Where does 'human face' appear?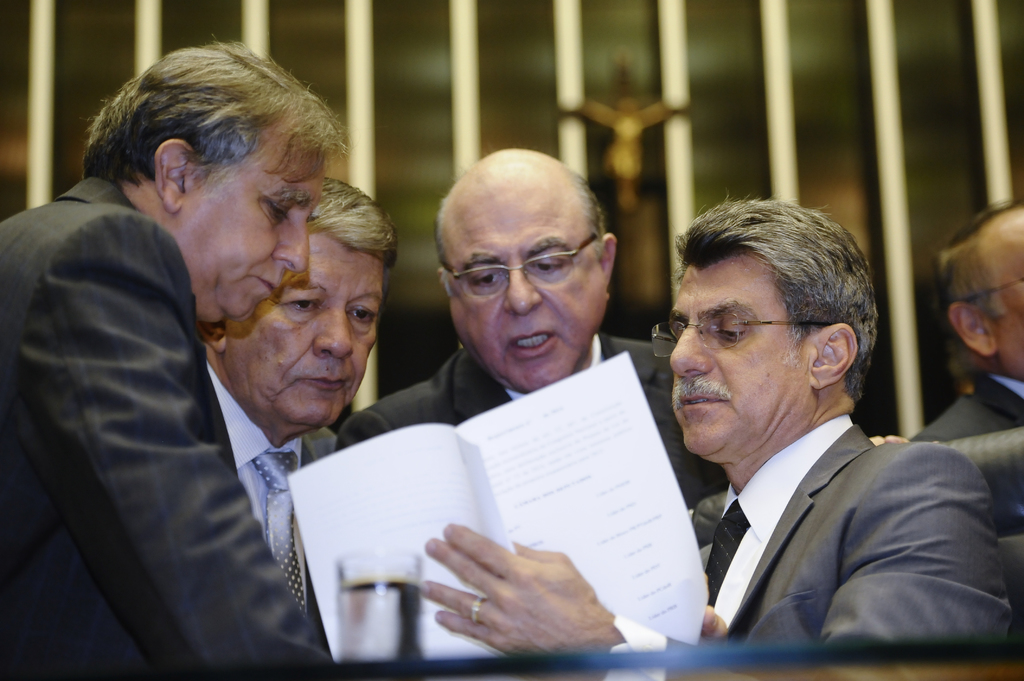
Appears at [x1=220, y1=236, x2=384, y2=429].
